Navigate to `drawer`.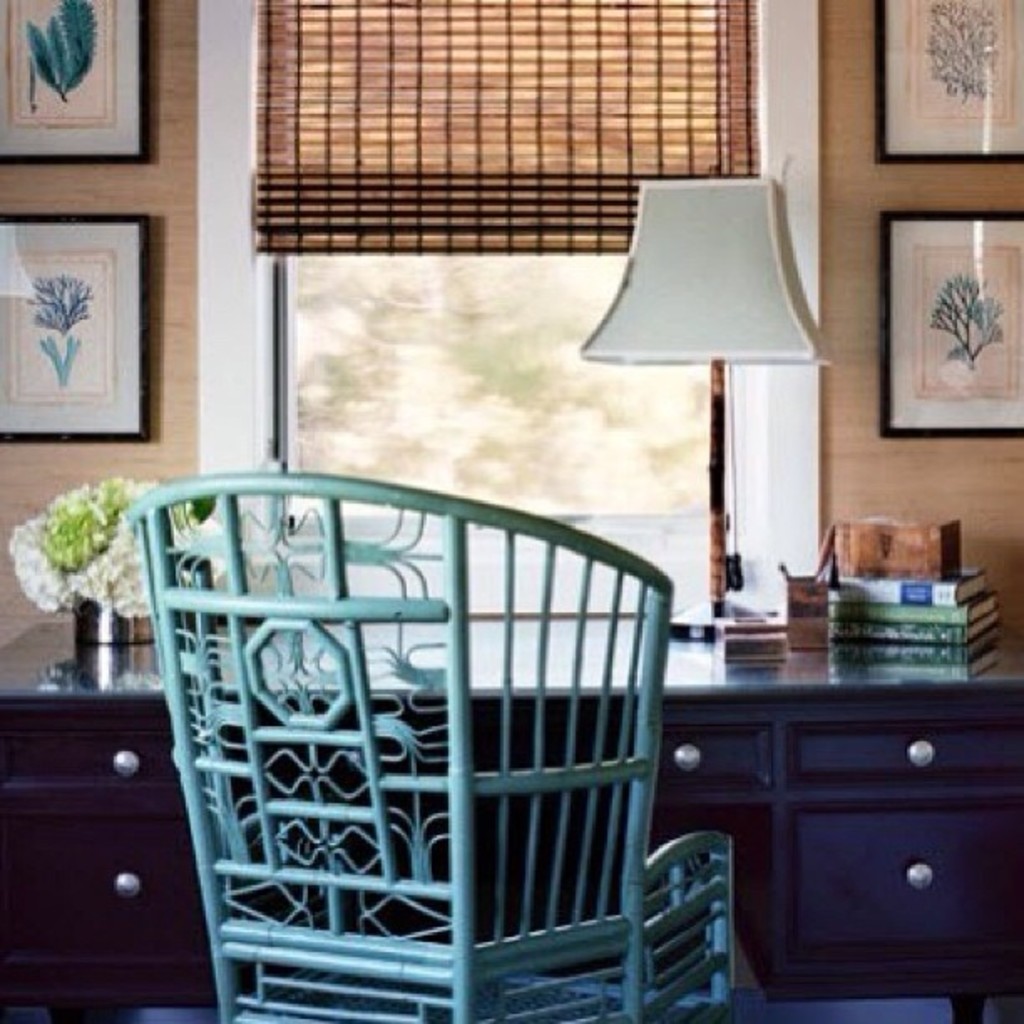
Navigation target: [0, 711, 196, 785].
